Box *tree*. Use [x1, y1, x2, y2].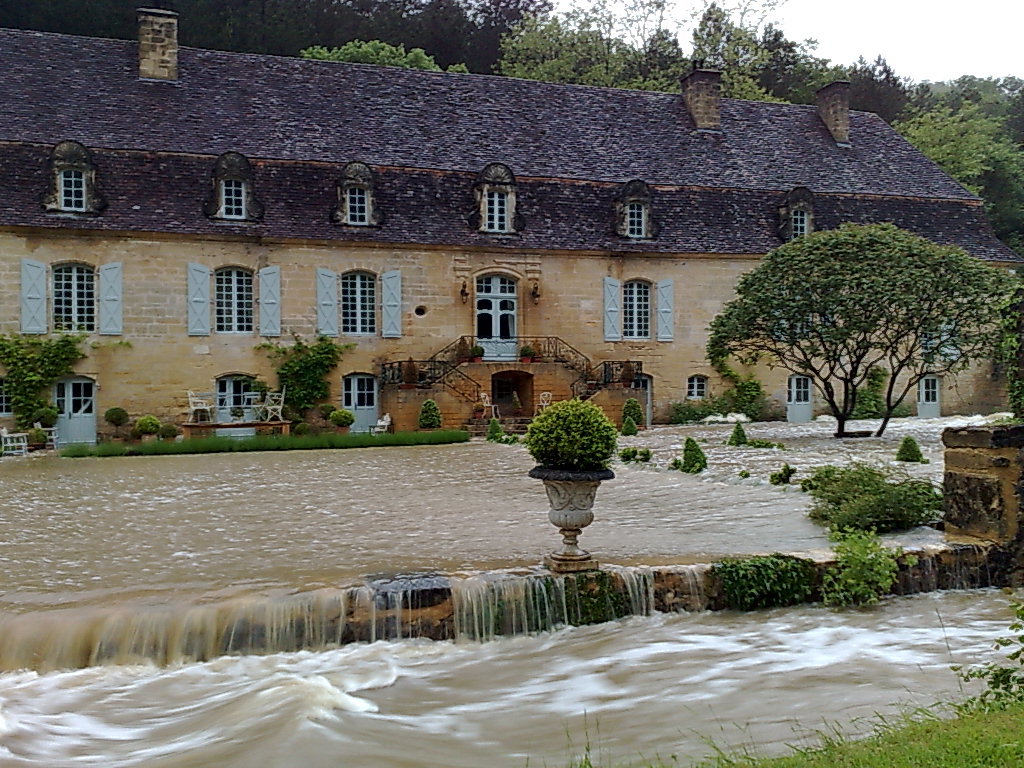
[881, 264, 1023, 438].
